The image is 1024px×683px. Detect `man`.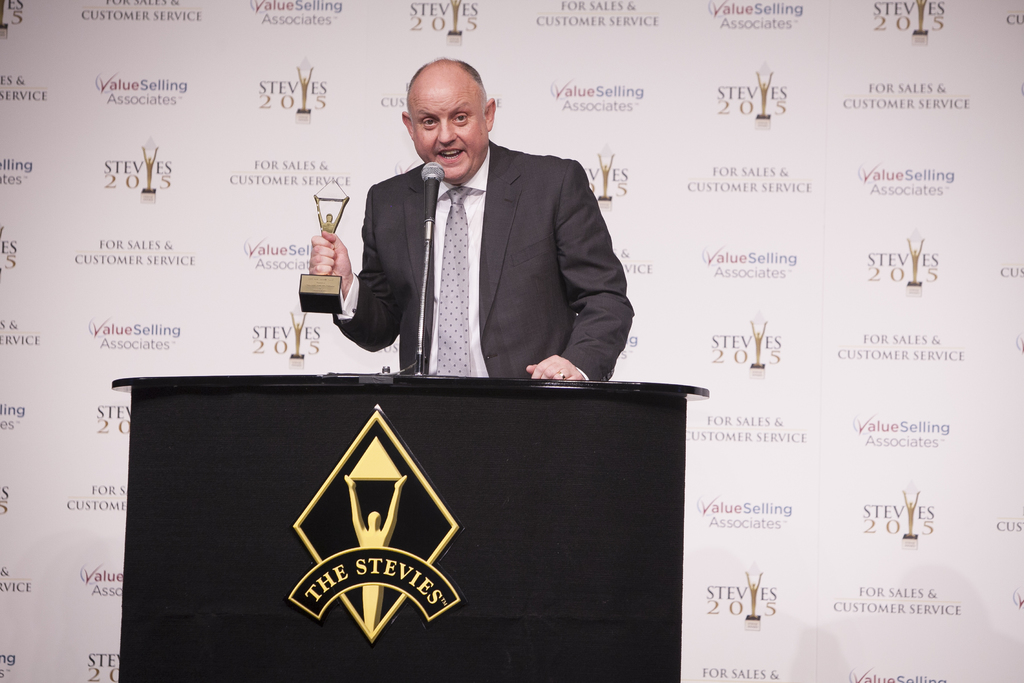
Detection: bbox(301, 55, 633, 388).
